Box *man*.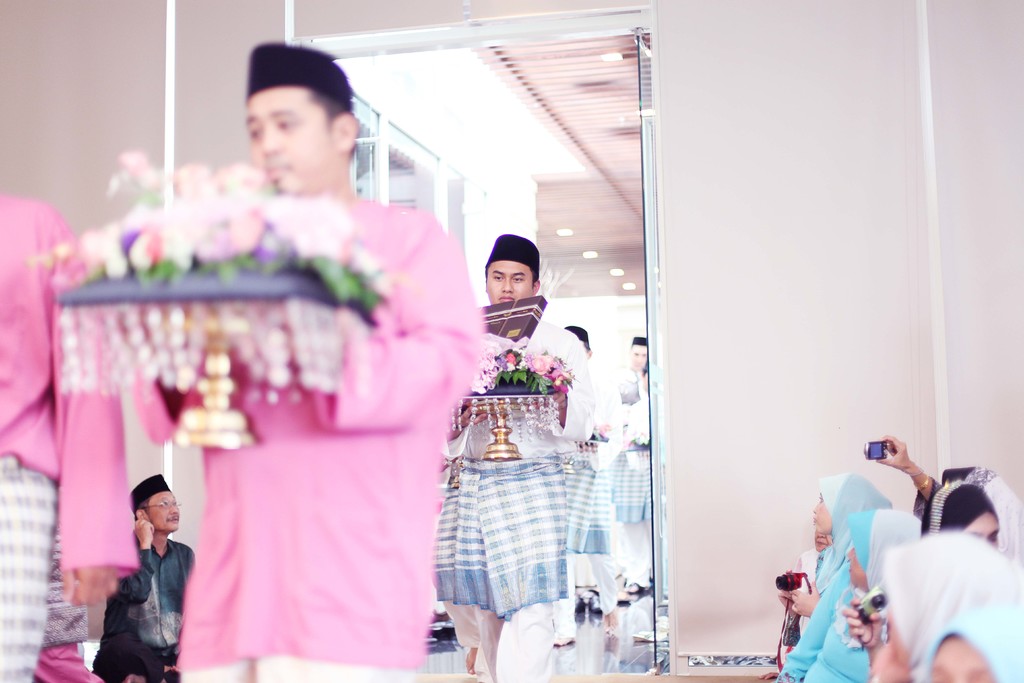
[left=544, top=320, right=614, bottom=641].
